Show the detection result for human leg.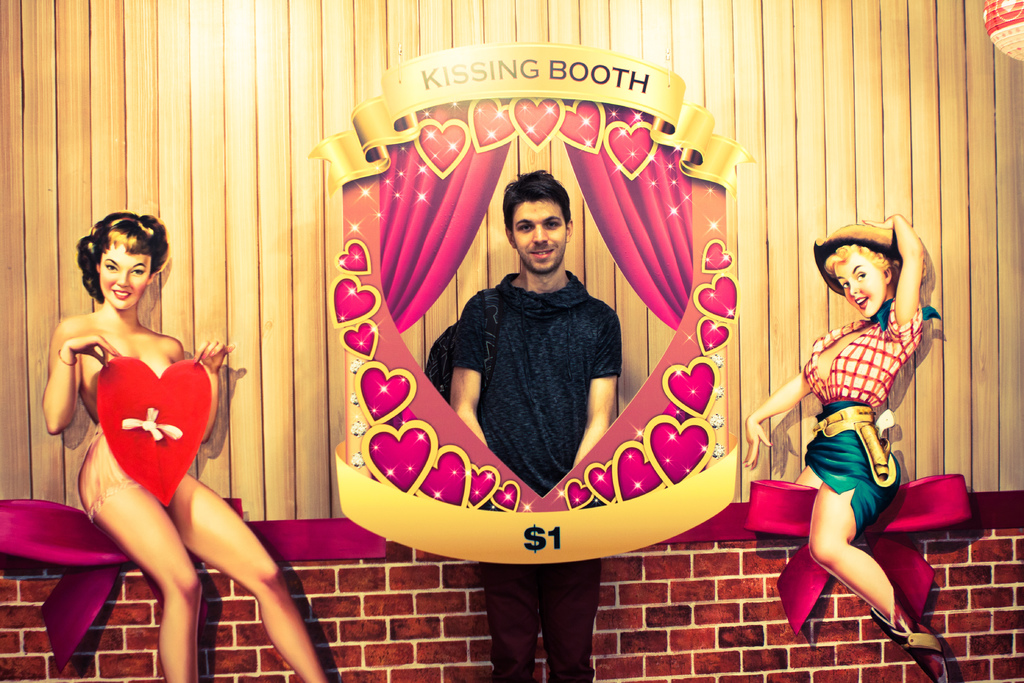
select_region(804, 474, 962, 682).
